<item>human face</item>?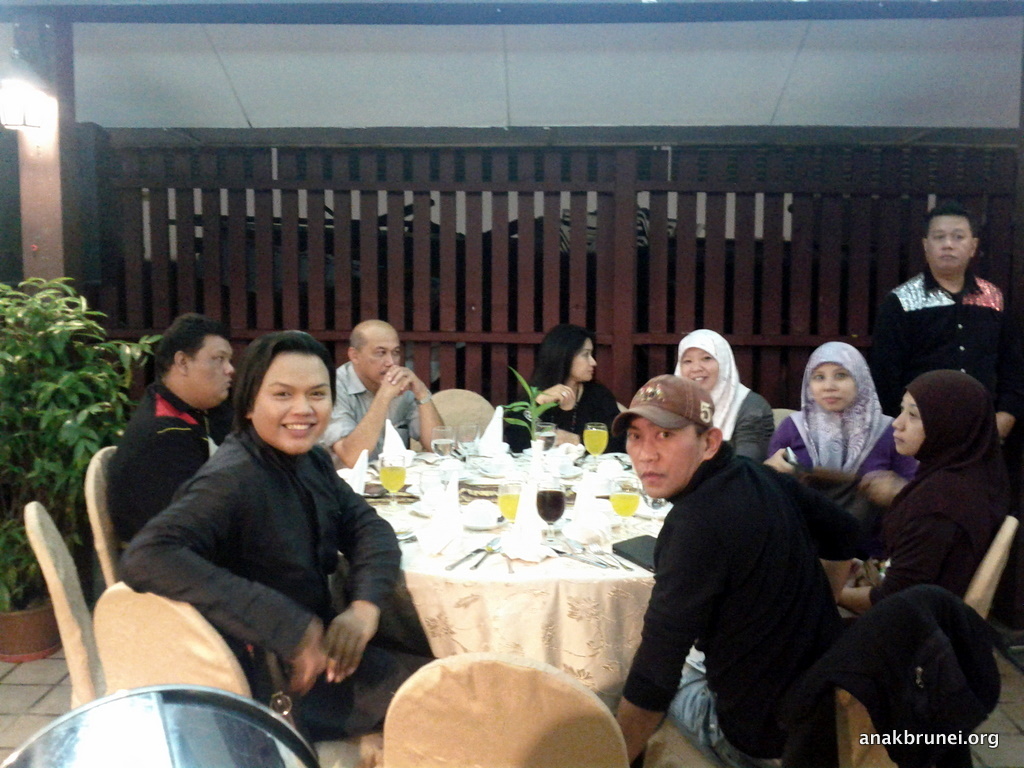
(249, 348, 329, 453)
